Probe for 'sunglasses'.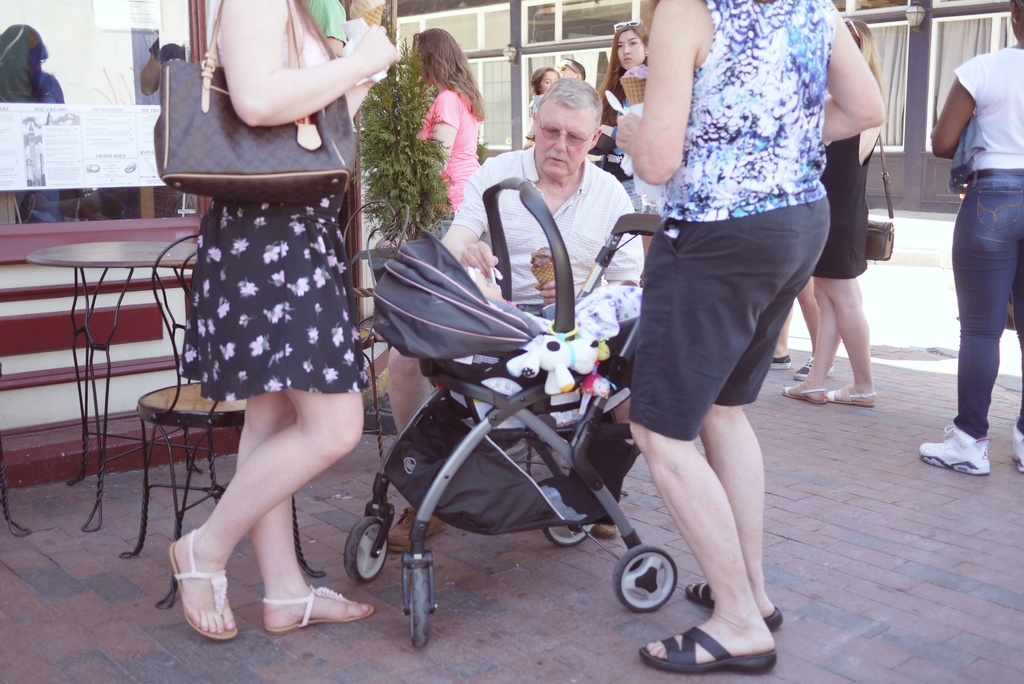
Probe result: <box>614,19,641,30</box>.
